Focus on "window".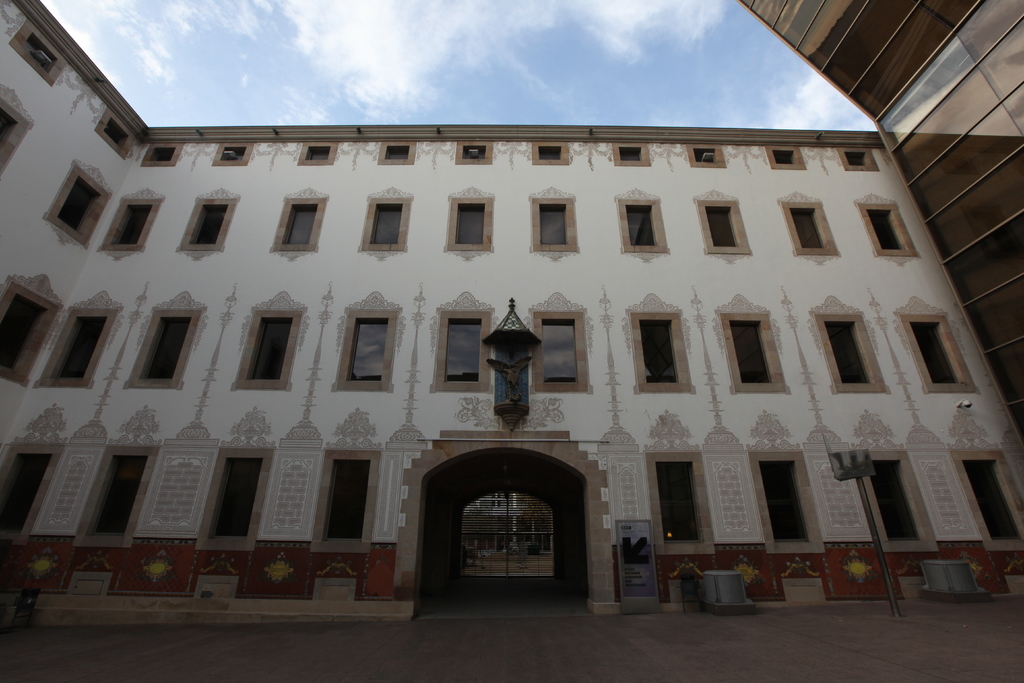
Focused at l=8, t=456, r=58, b=530.
